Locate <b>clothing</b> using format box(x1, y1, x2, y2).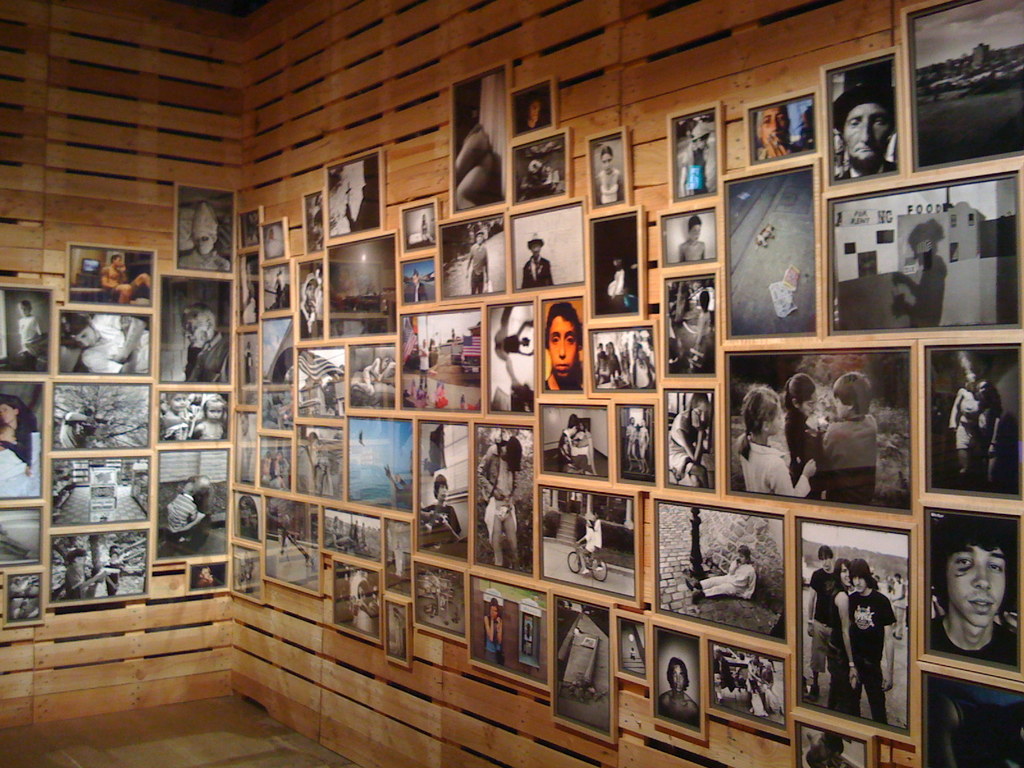
box(160, 408, 197, 440).
